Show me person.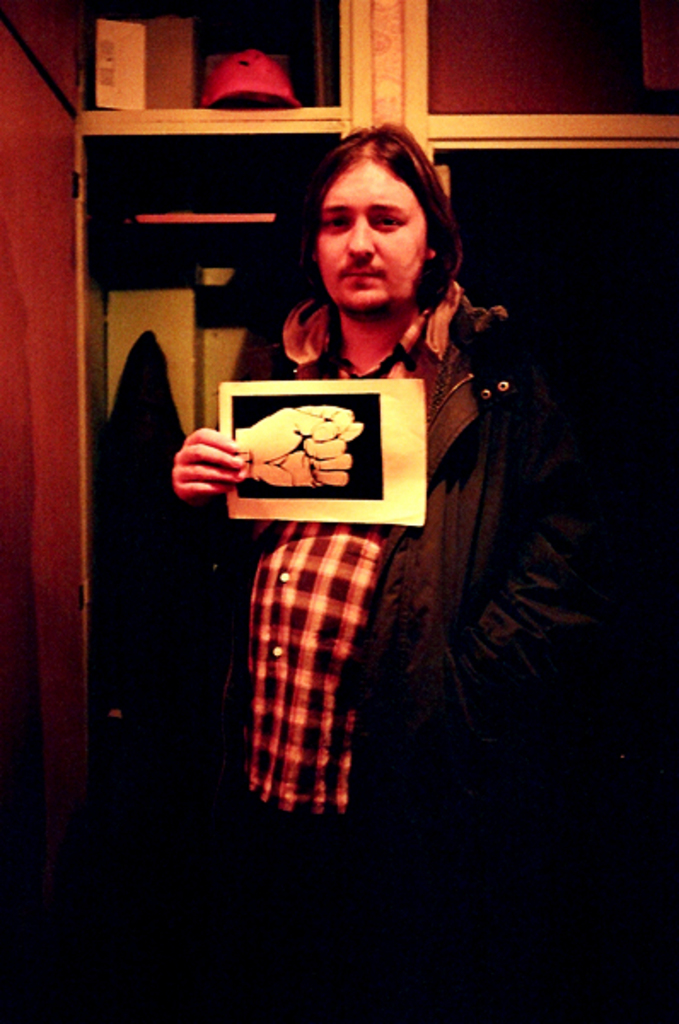
person is here: (184,148,575,824).
